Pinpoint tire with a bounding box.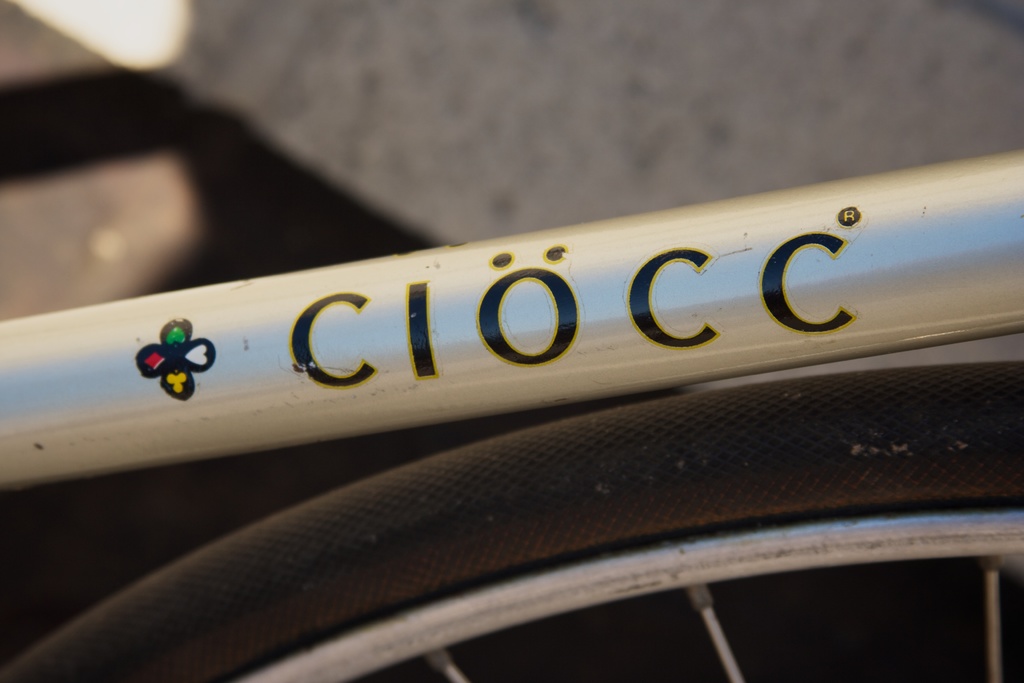
(0,362,1023,682).
